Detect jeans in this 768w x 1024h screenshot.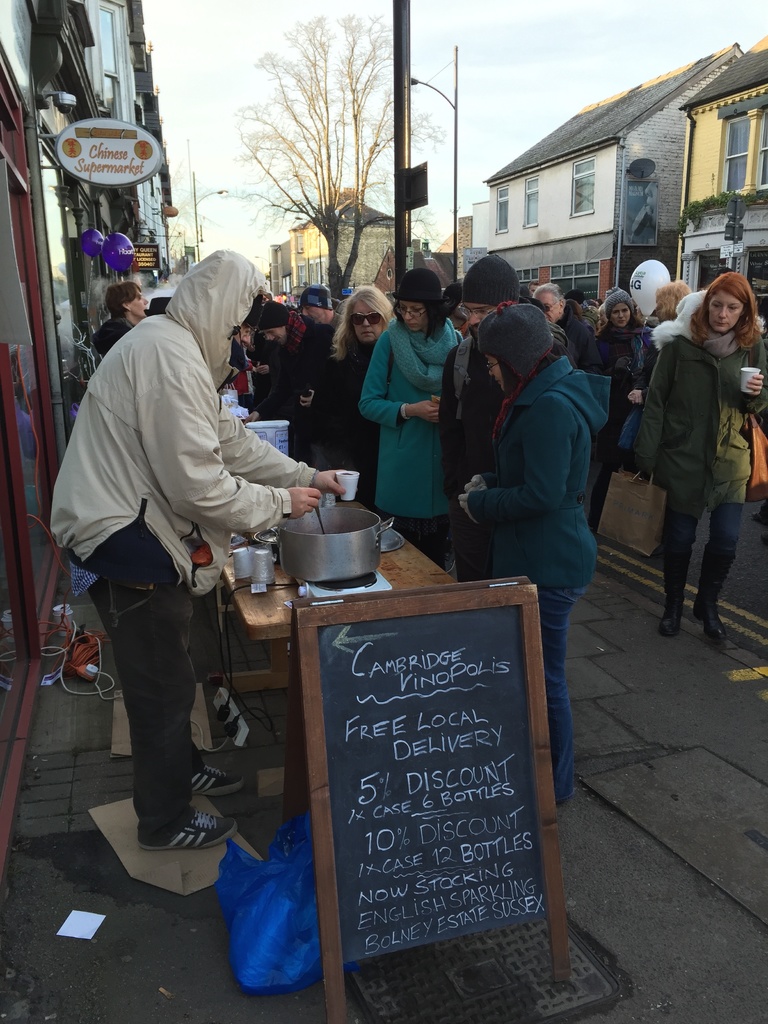
Detection: <box>533,587,588,797</box>.
